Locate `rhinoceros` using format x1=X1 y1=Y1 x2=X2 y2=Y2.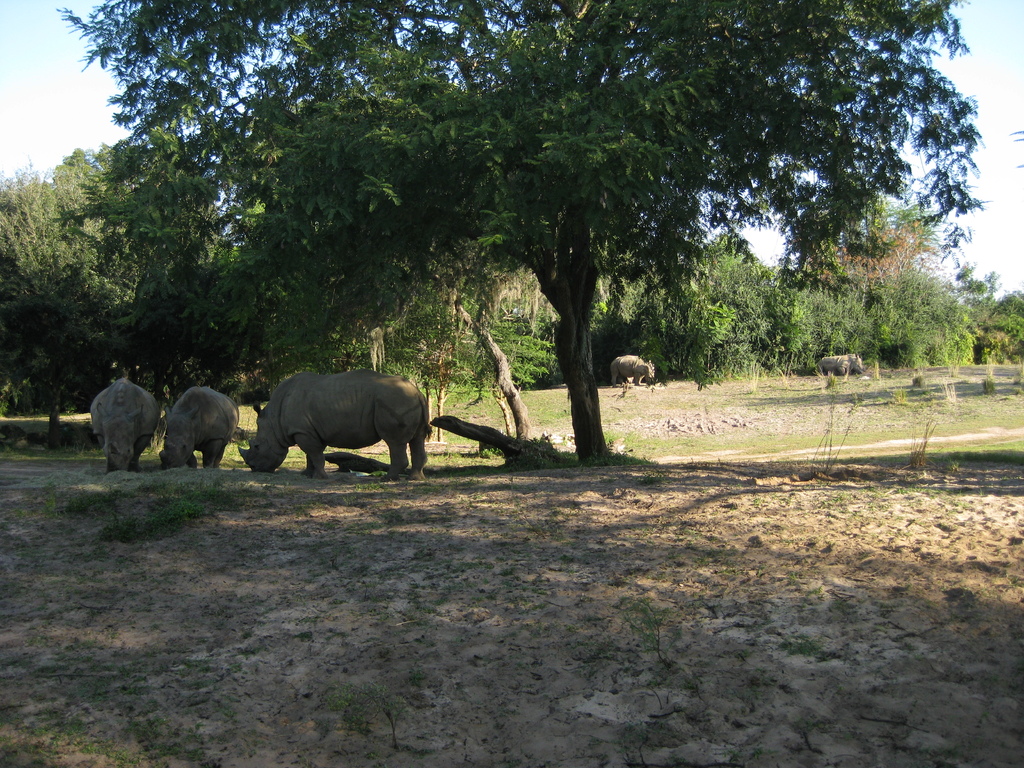
x1=88 y1=378 x2=159 y2=474.
